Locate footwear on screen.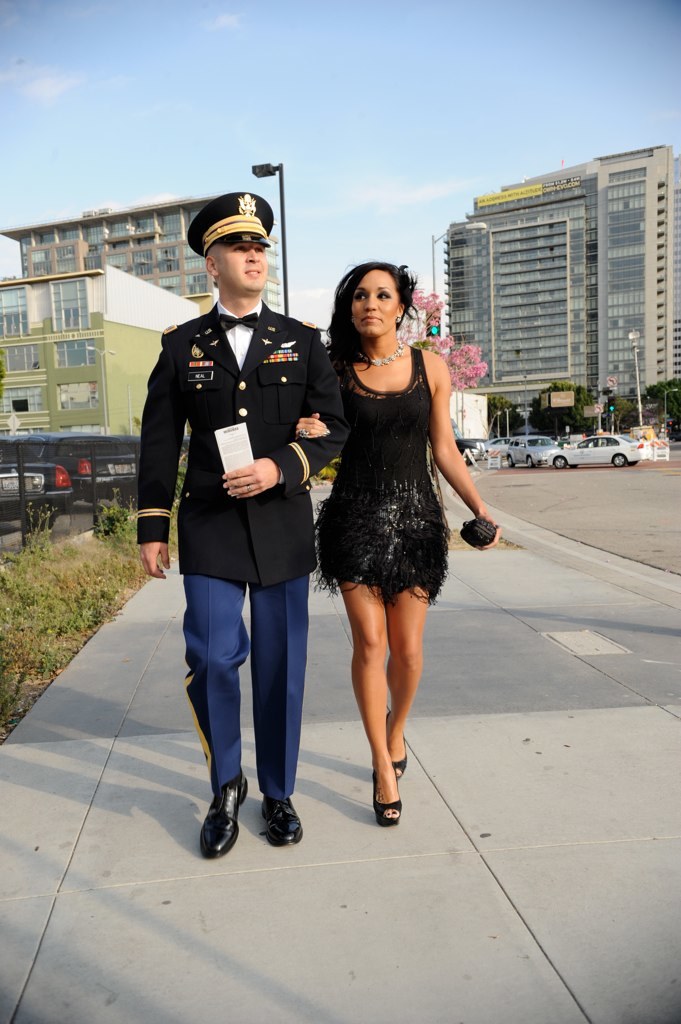
On screen at BBox(195, 763, 252, 863).
